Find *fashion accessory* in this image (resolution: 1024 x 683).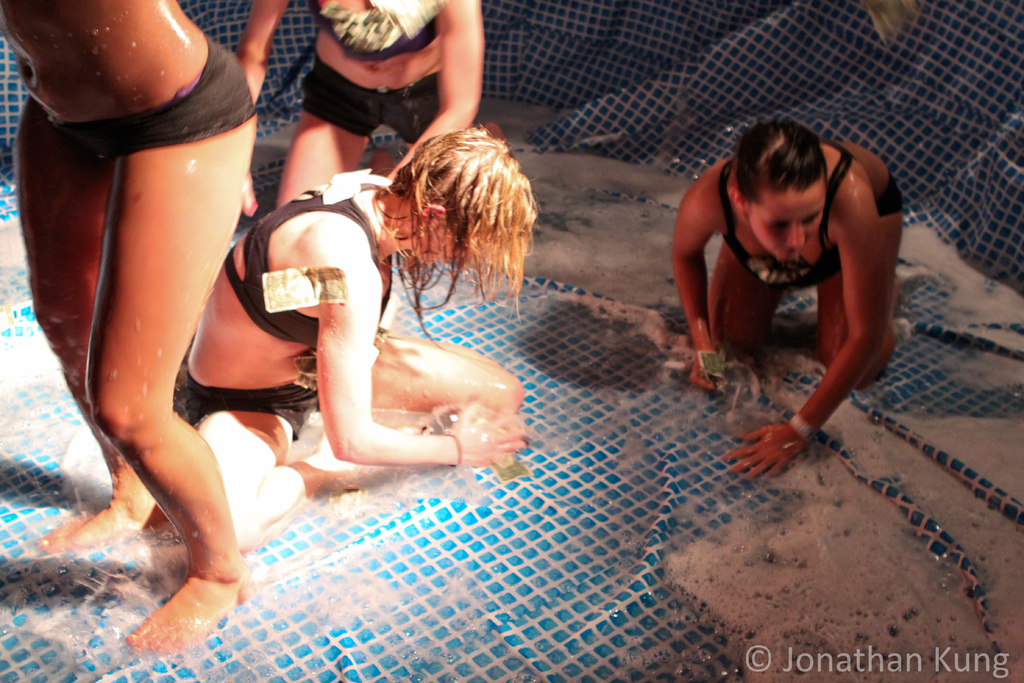
select_region(786, 408, 828, 445).
